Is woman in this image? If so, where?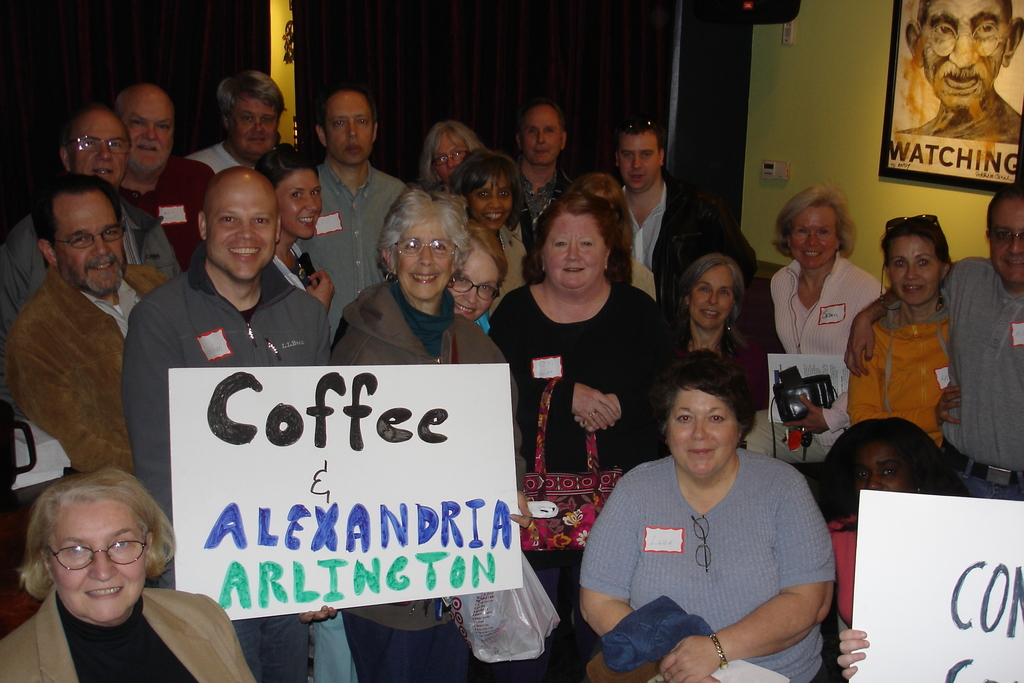
Yes, at [x1=575, y1=172, x2=656, y2=300].
